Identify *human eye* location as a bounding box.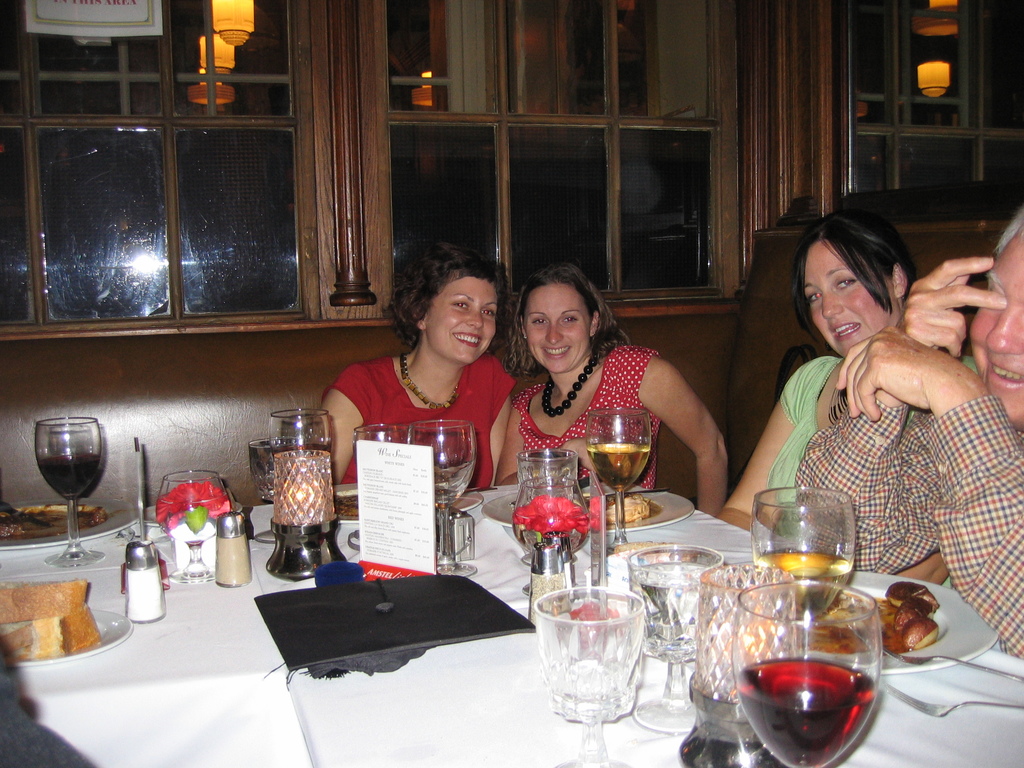
[left=834, top=274, right=861, bottom=294].
